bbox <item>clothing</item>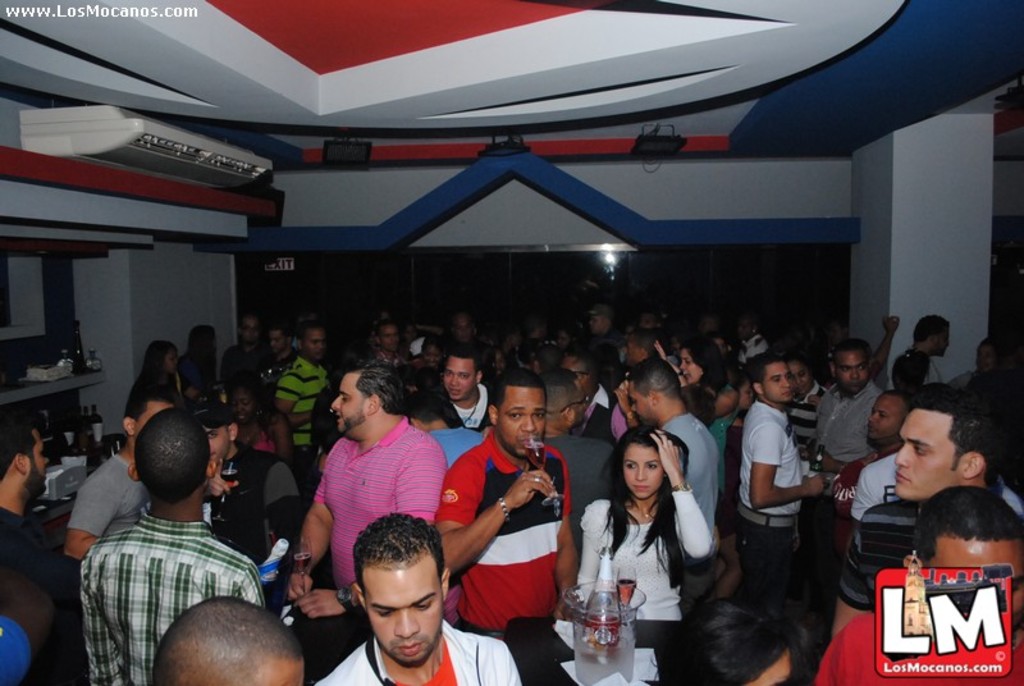
x1=846 y1=451 x2=900 y2=514
